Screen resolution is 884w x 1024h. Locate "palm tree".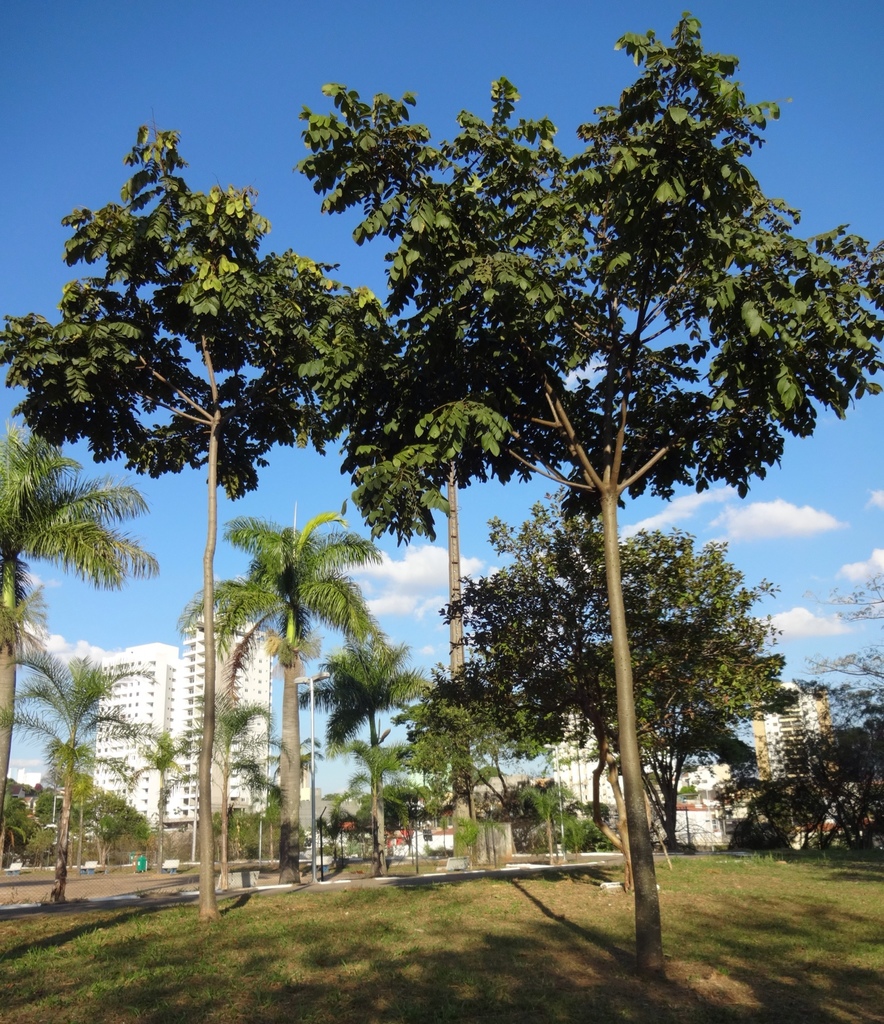
locate(307, 622, 419, 881).
